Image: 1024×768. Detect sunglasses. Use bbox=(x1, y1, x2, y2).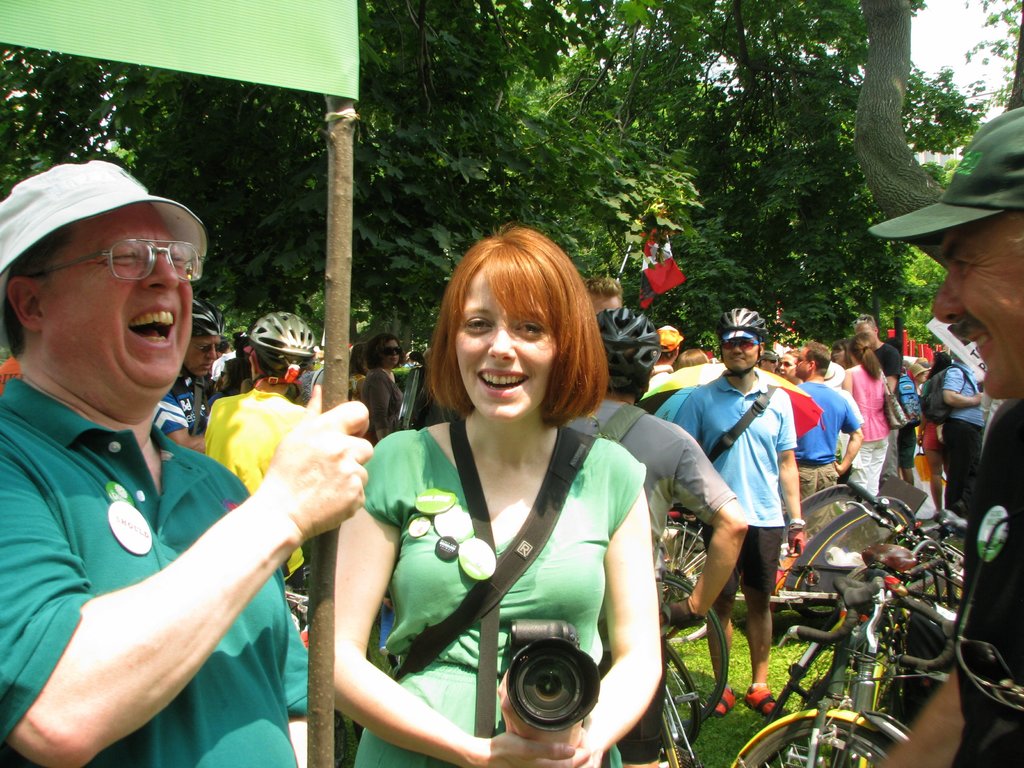
bbox=(385, 345, 403, 357).
